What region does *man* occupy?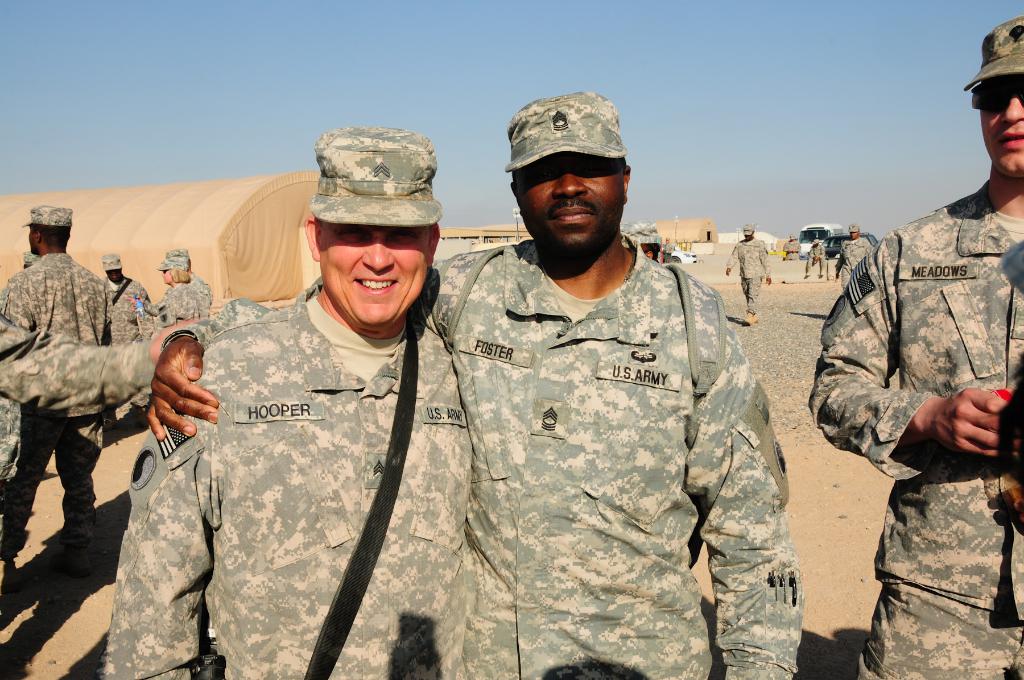
(x1=0, y1=308, x2=204, y2=608).
